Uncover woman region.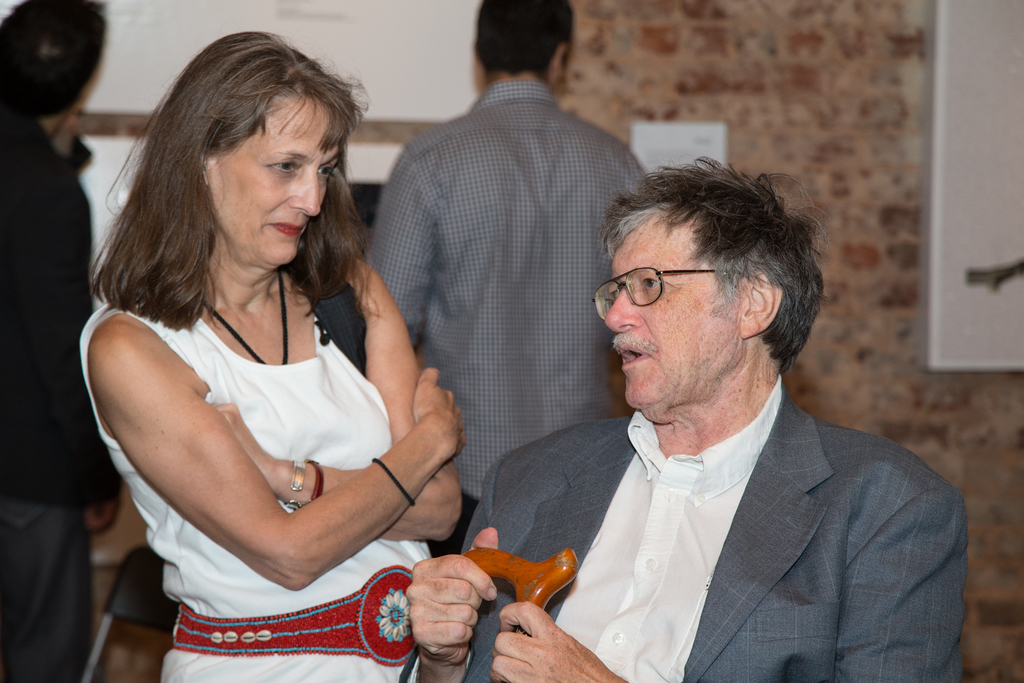
Uncovered: 81:50:469:677.
